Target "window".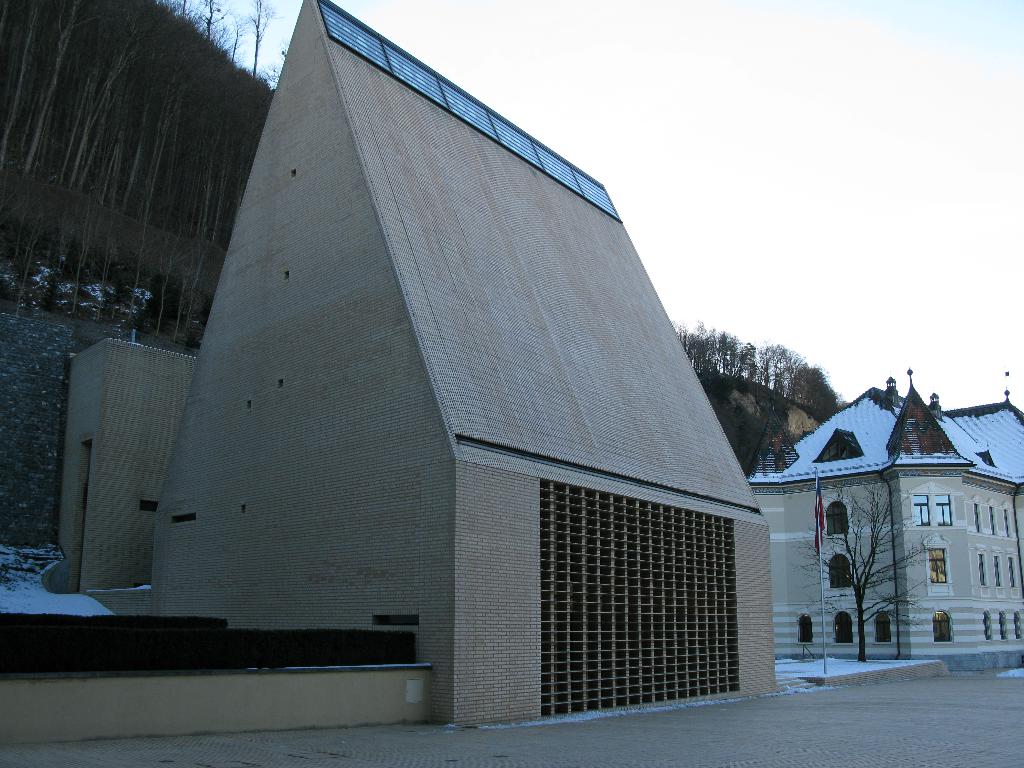
Target region: (931,497,957,527).
